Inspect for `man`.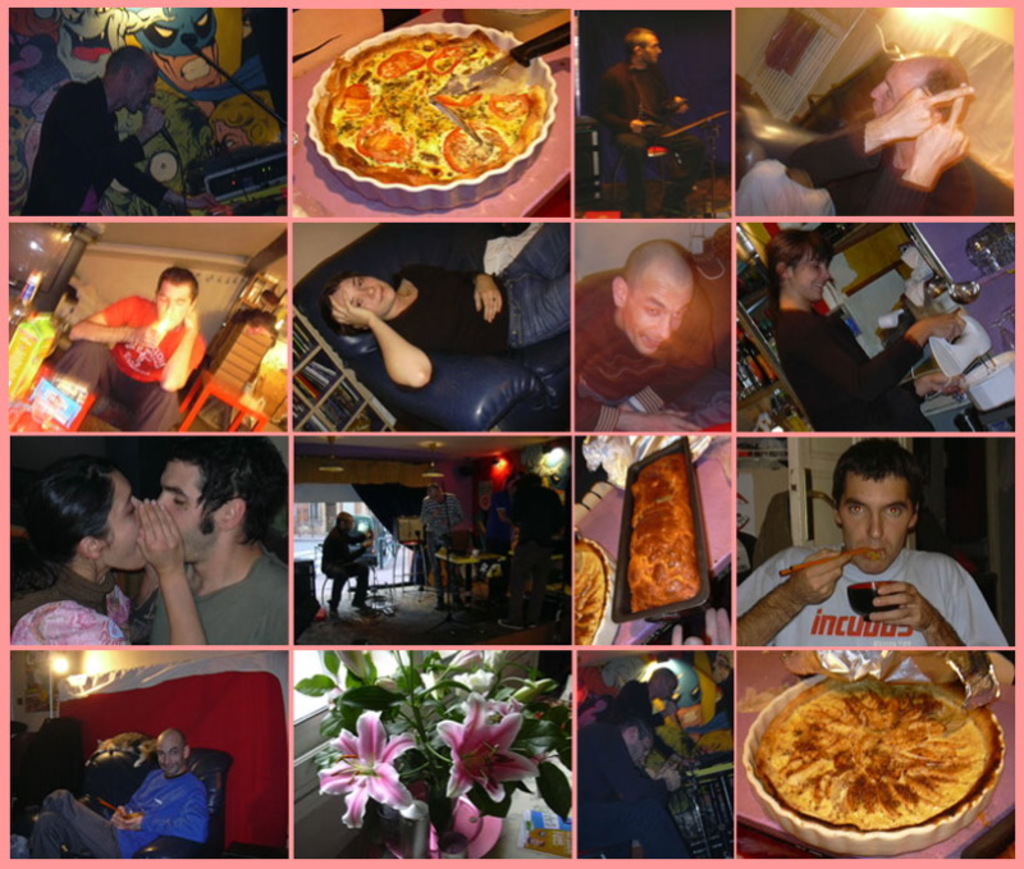
Inspection: region(419, 484, 468, 614).
